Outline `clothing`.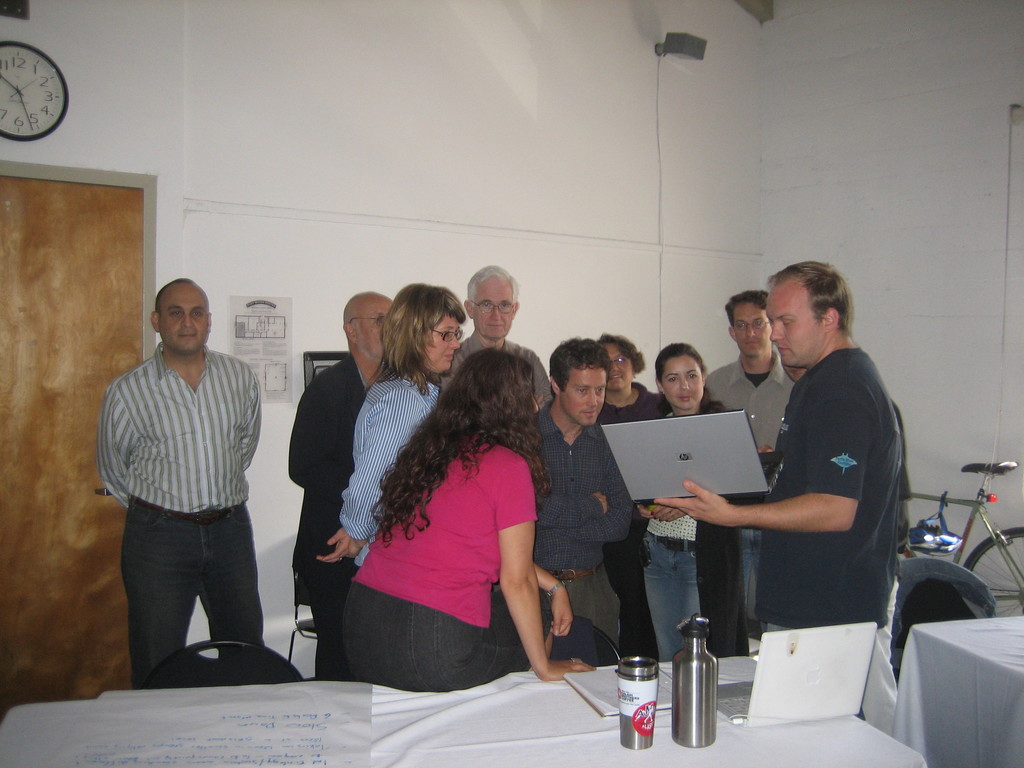
Outline: rect(694, 352, 790, 445).
